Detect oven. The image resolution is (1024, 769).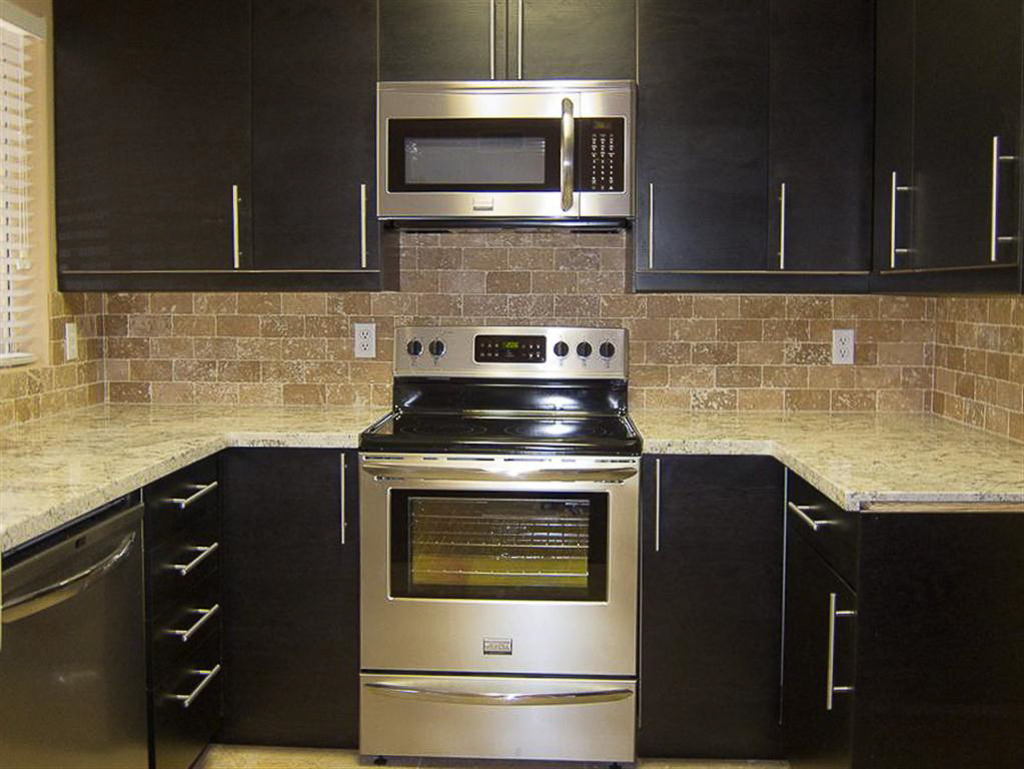
bbox=(357, 451, 640, 768).
